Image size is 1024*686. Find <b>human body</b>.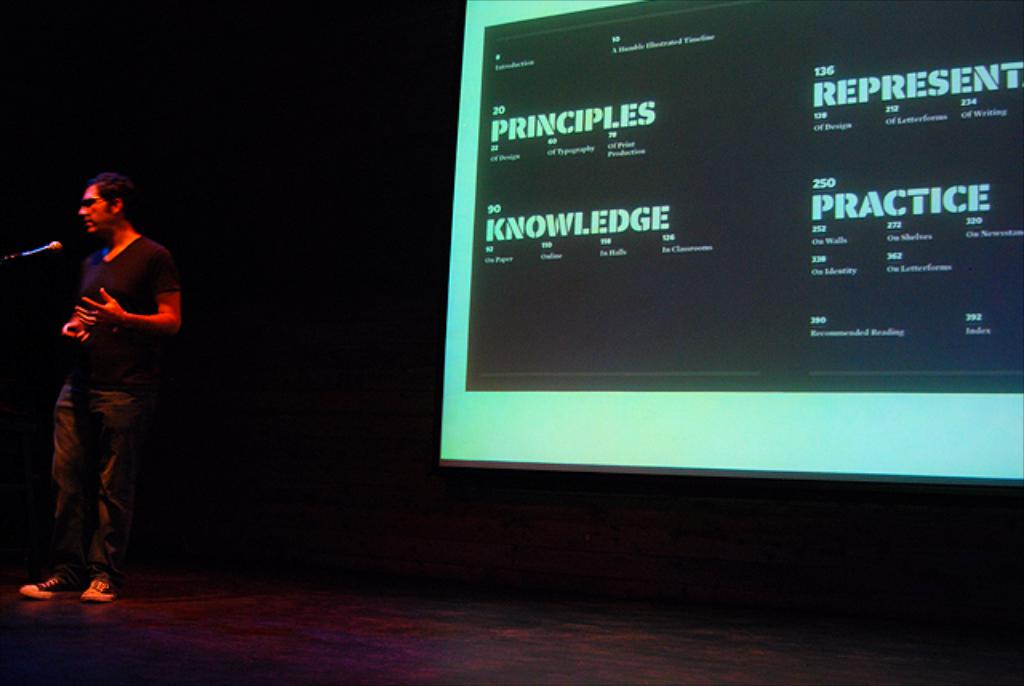
region(42, 157, 162, 584).
